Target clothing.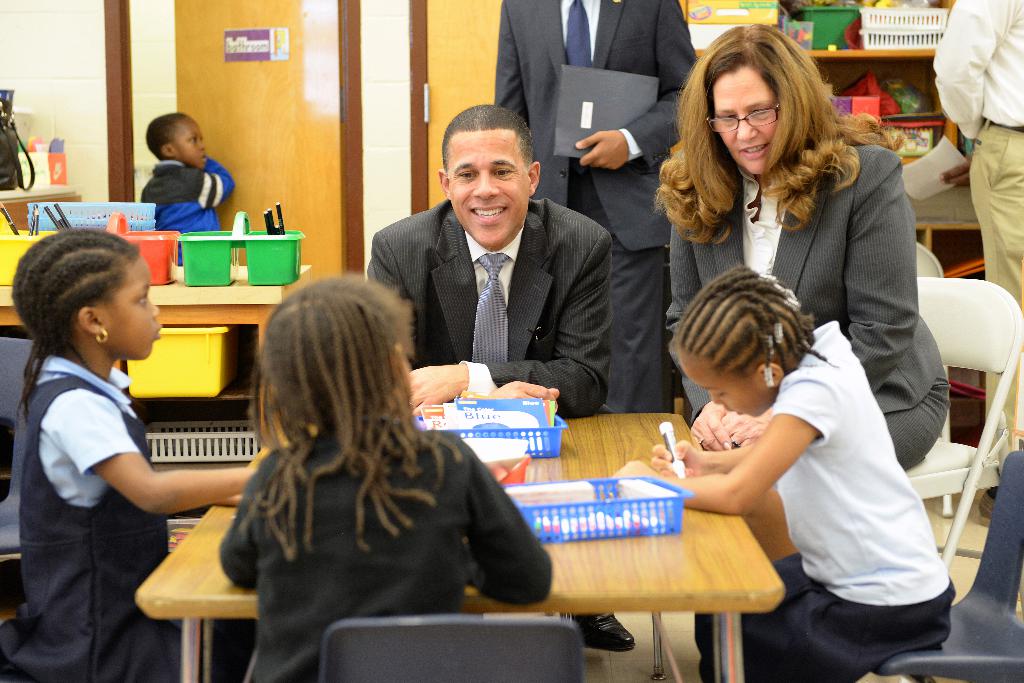
Target region: 136, 156, 228, 249.
